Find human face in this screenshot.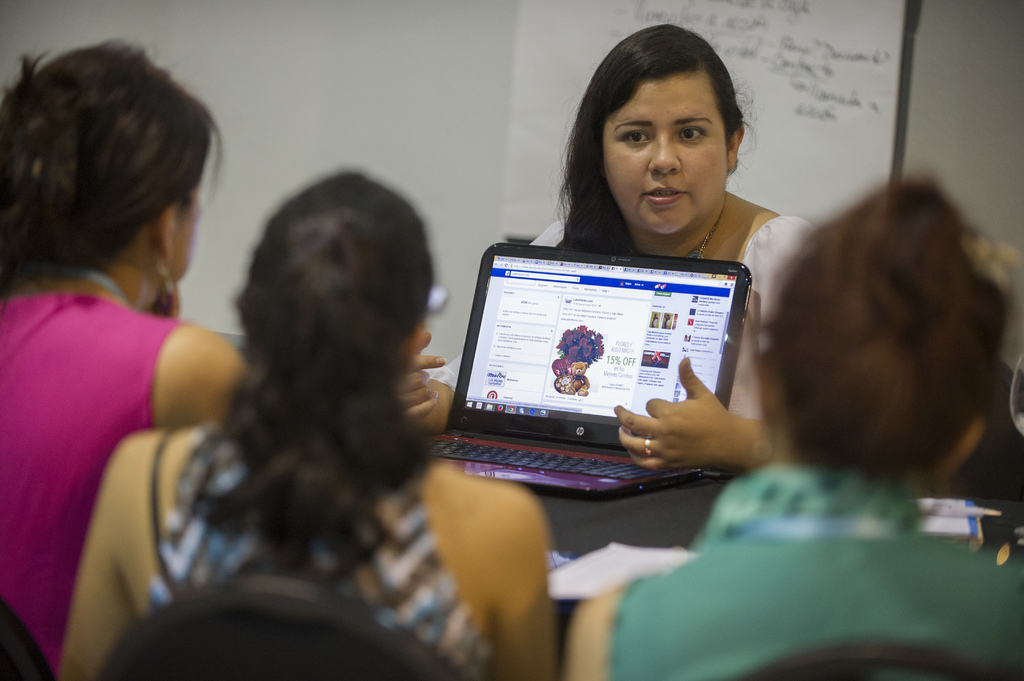
The bounding box for human face is bbox(602, 73, 730, 236).
